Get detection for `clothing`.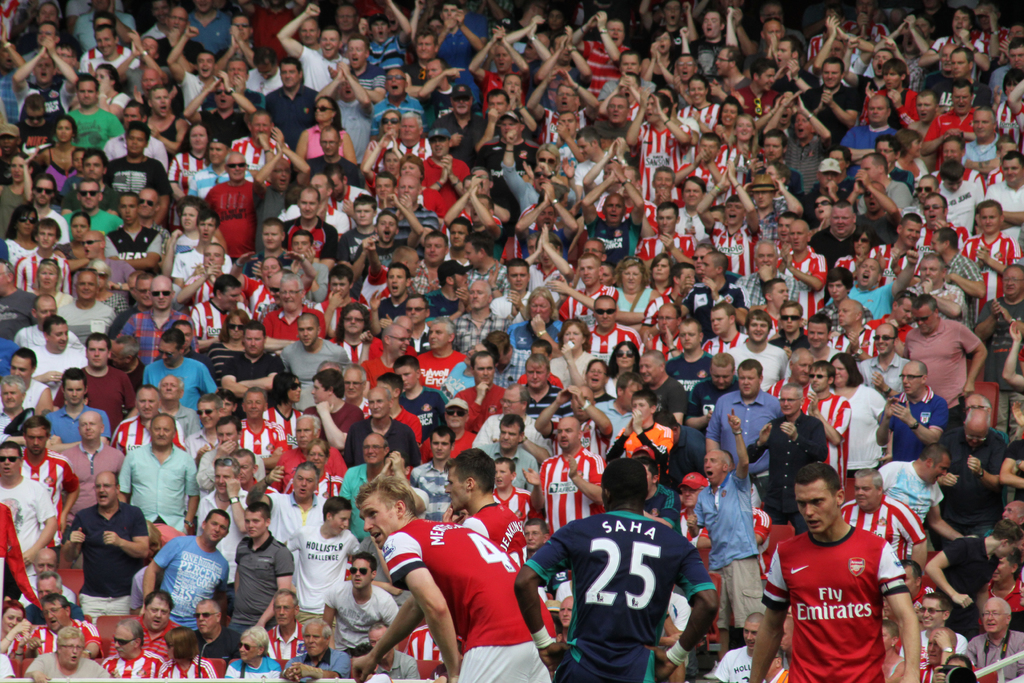
Detection: (left=612, top=420, right=665, bottom=452).
